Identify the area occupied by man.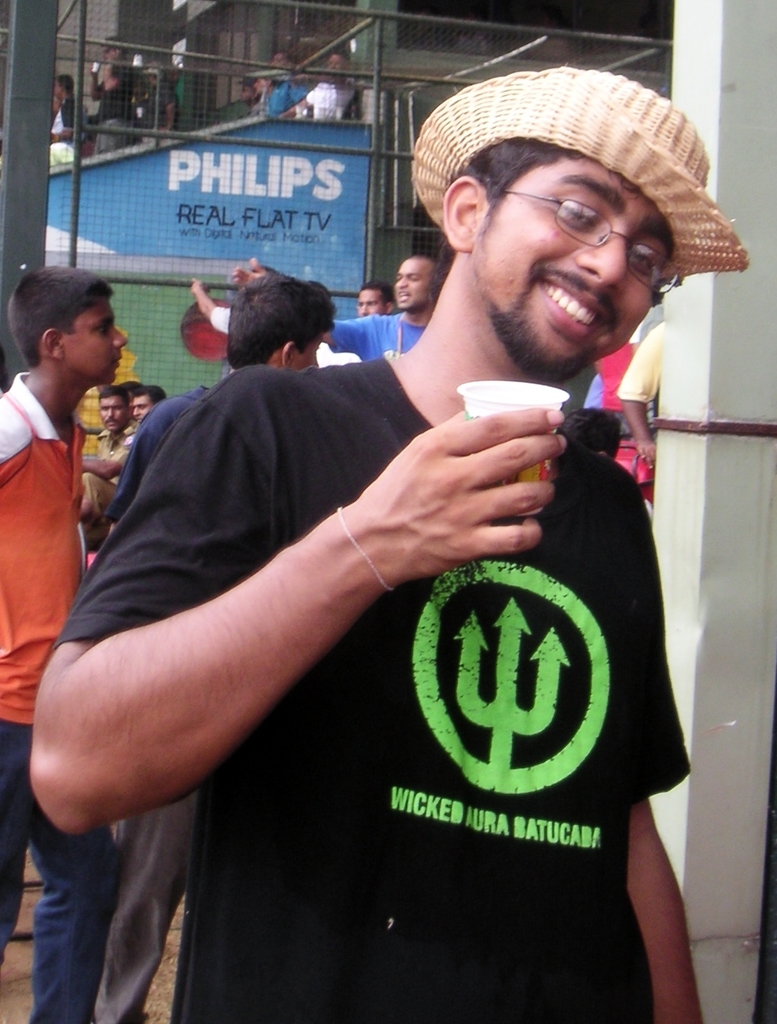
Area: select_region(17, 119, 581, 942).
